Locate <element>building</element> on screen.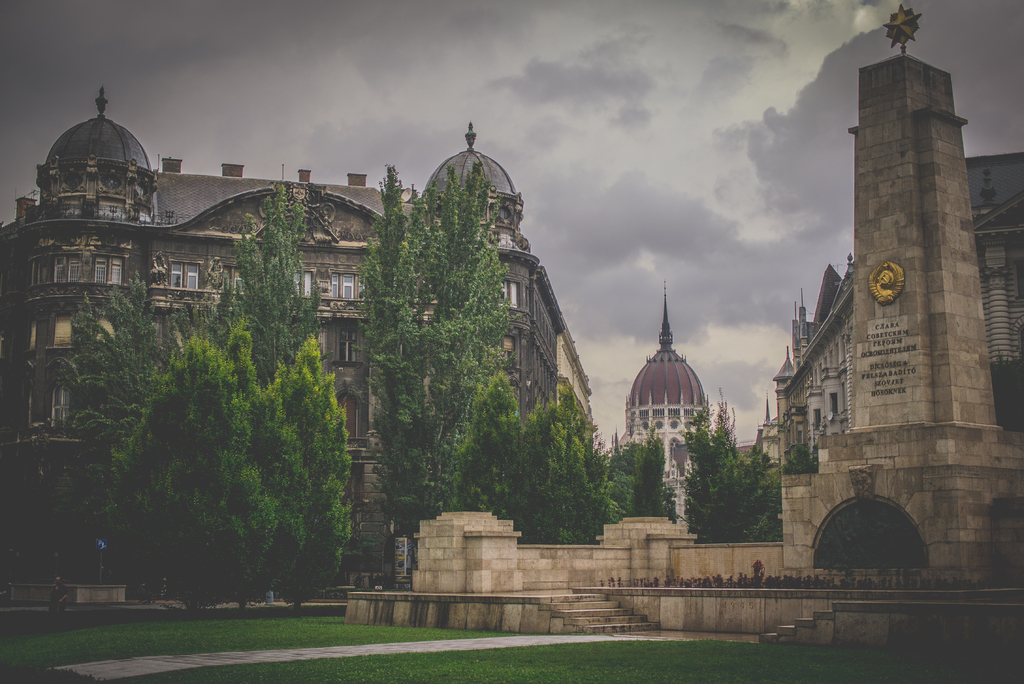
On screen at {"x1": 0, "y1": 85, "x2": 564, "y2": 591}.
